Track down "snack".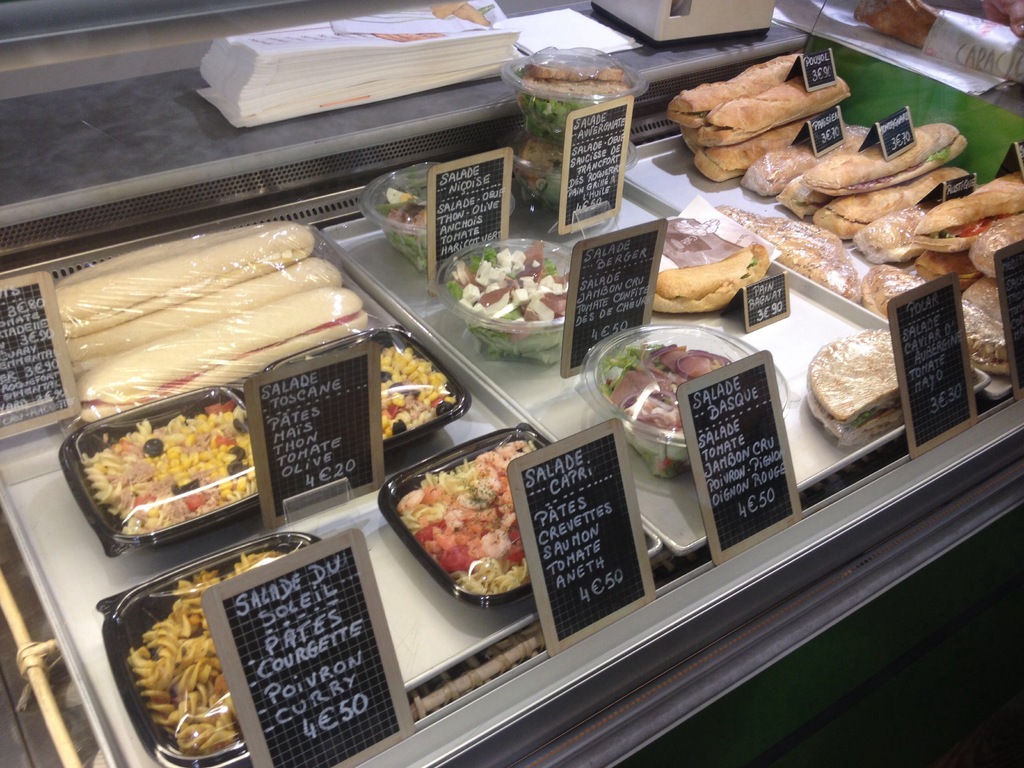
Tracked to <box>129,550,294,753</box>.
